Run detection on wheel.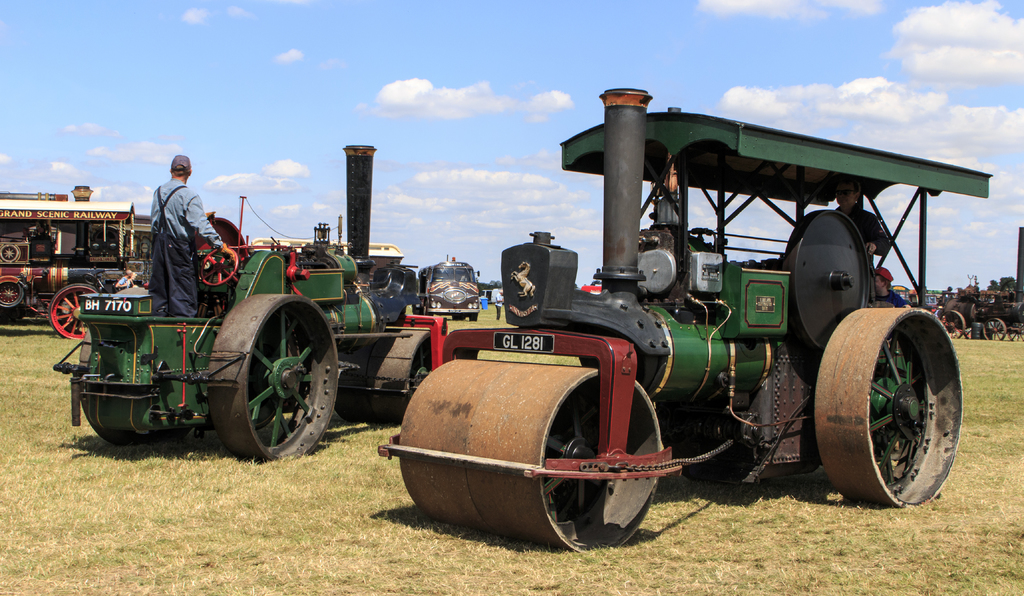
Result: [333,328,434,426].
